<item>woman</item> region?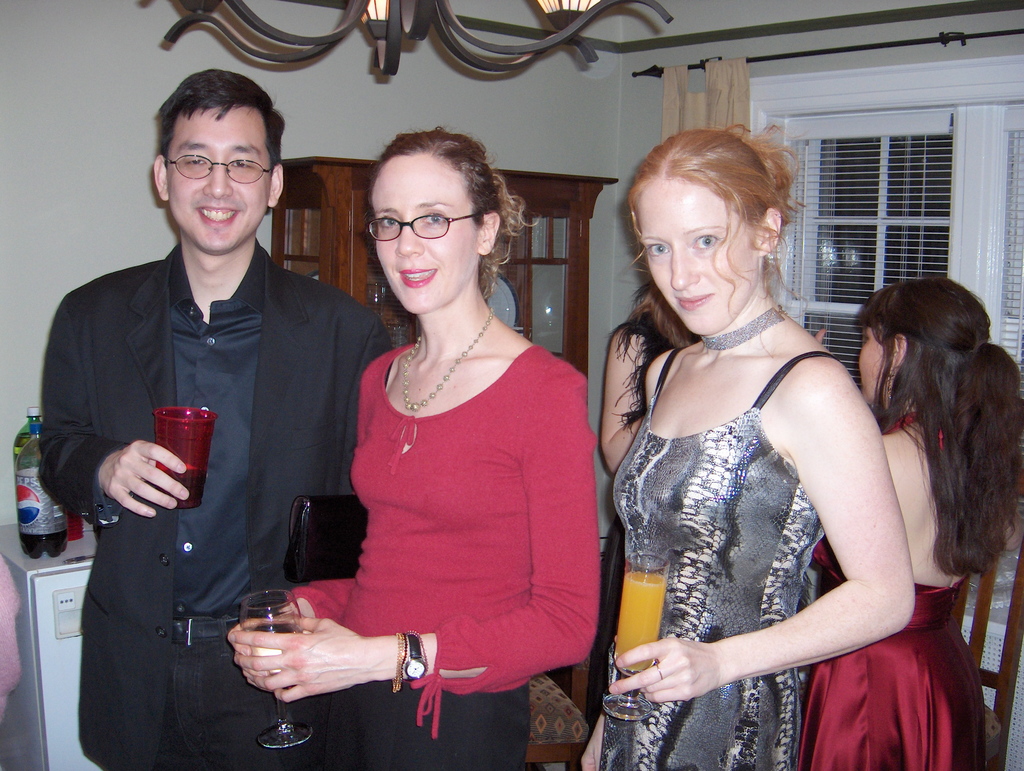
<box>583,277,701,736</box>
